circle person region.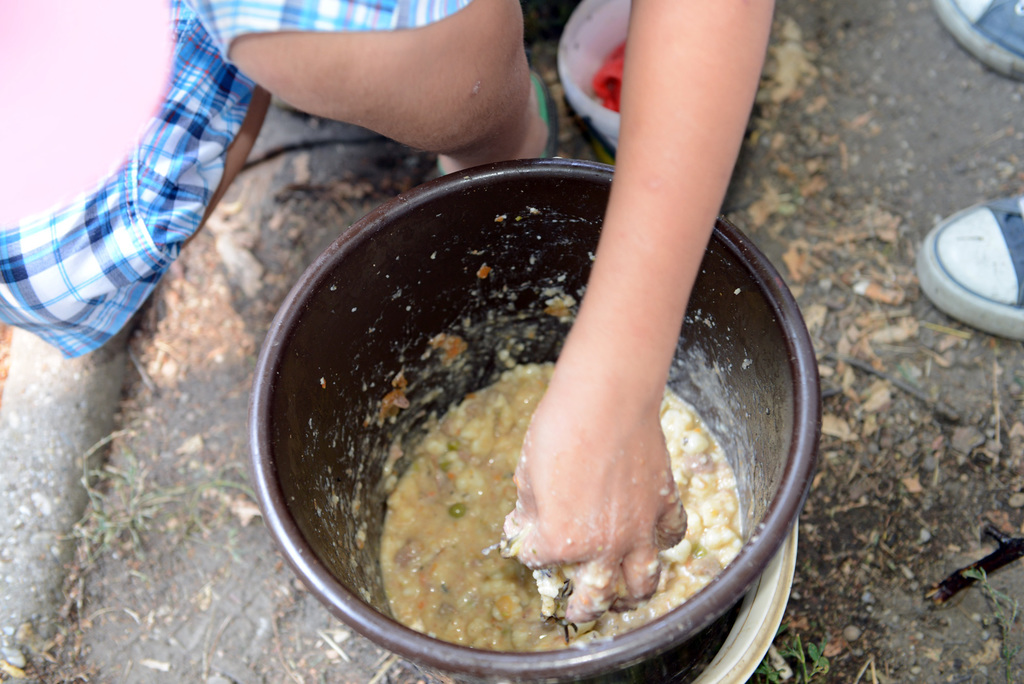
Region: (left=917, top=0, right=1023, bottom=344).
